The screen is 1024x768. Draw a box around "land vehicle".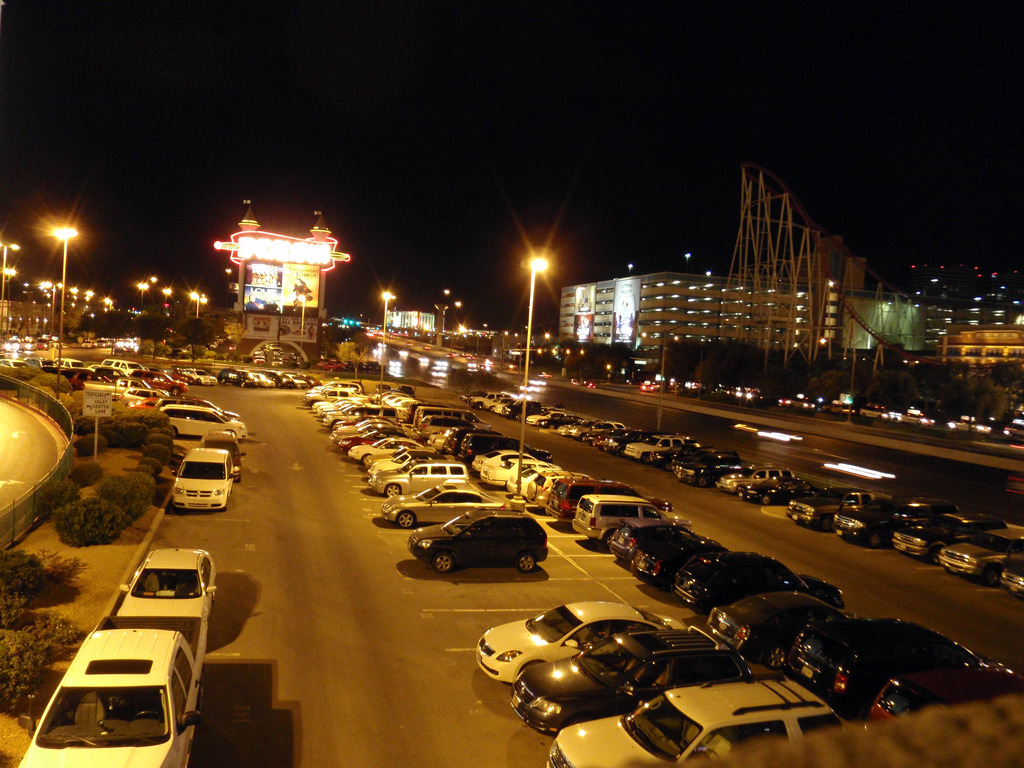
836 497 909 548.
